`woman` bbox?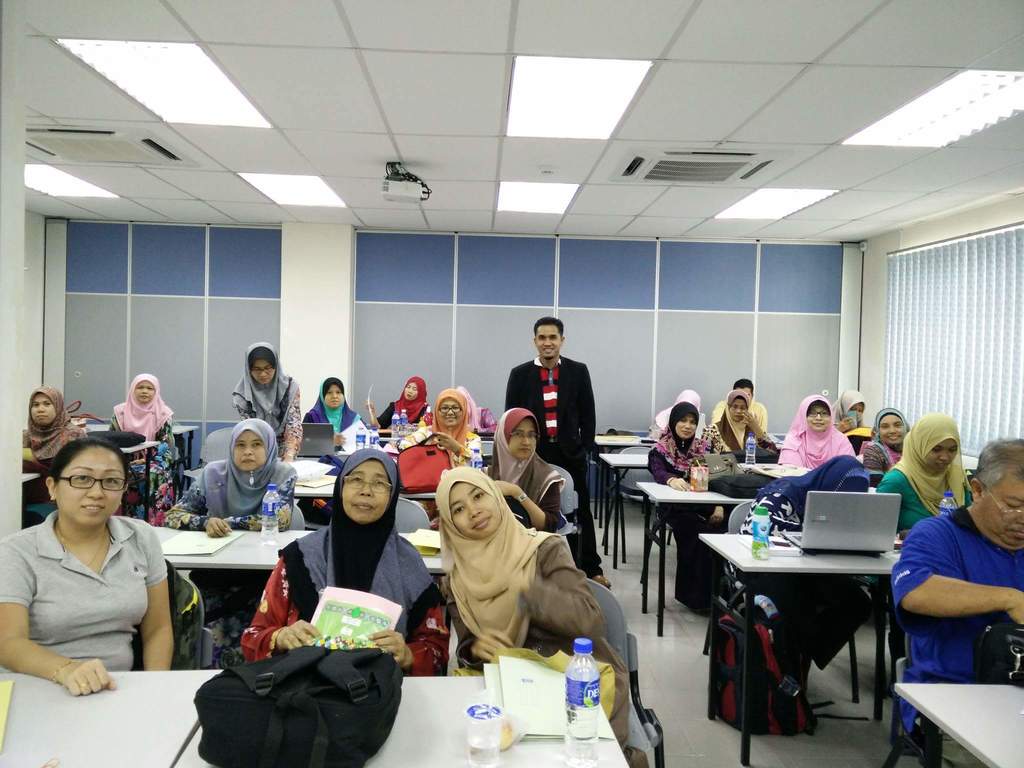
x1=877, y1=414, x2=977, y2=534
